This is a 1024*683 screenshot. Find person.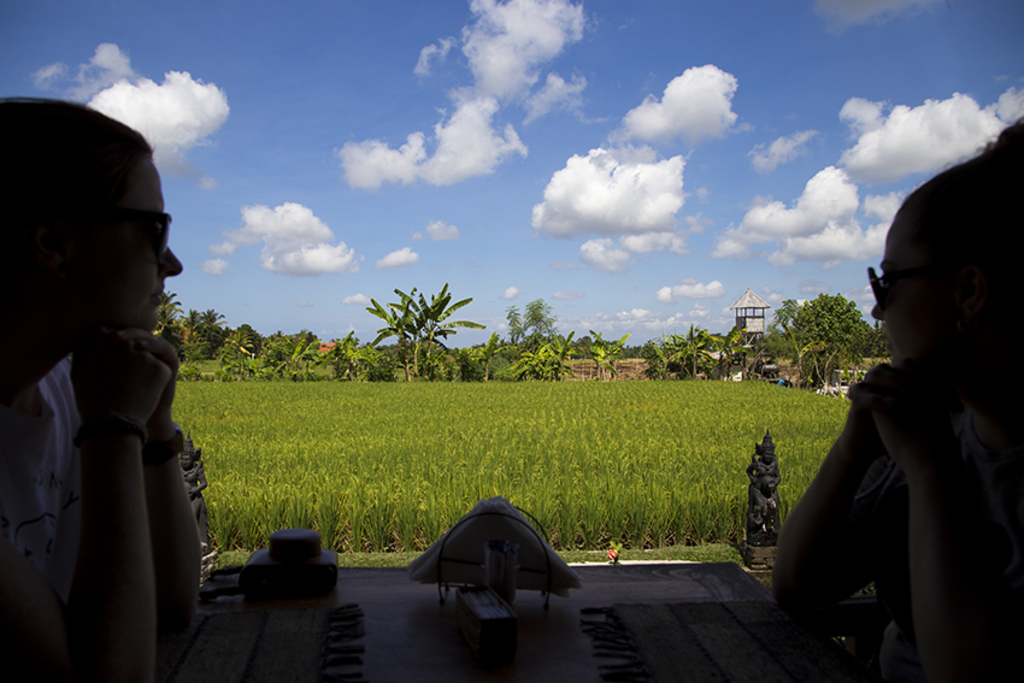
Bounding box: {"left": 789, "top": 210, "right": 993, "bottom": 682}.
